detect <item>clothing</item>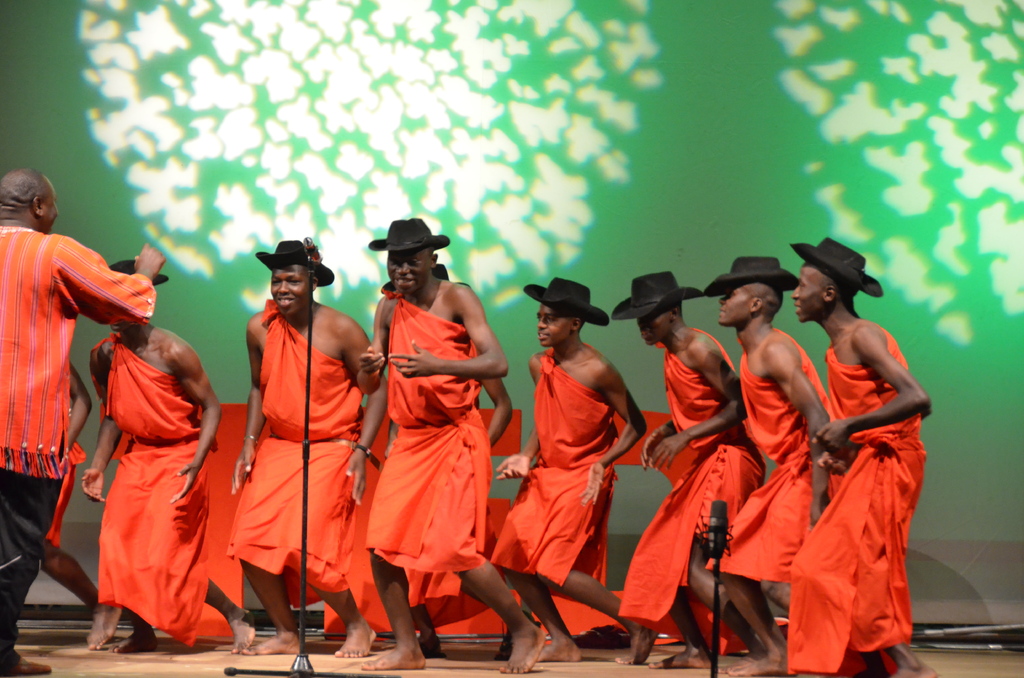
select_region(87, 328, 234, 643)
